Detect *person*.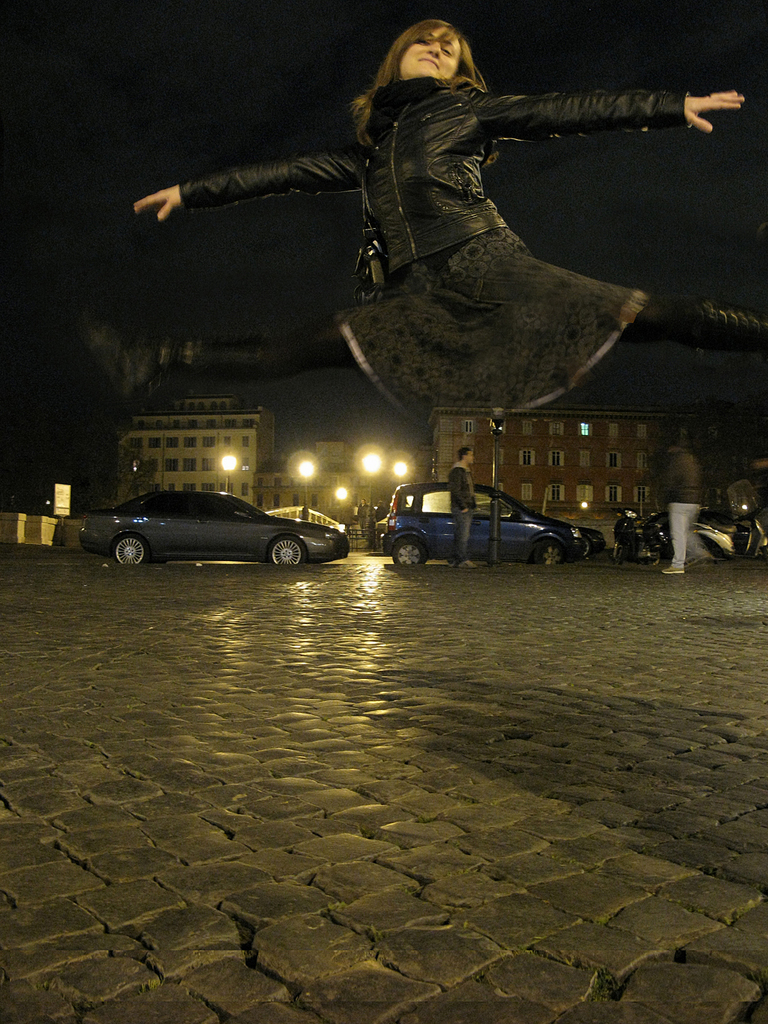
Detected at x1=203 y1=0 x2=692 y2=485.
